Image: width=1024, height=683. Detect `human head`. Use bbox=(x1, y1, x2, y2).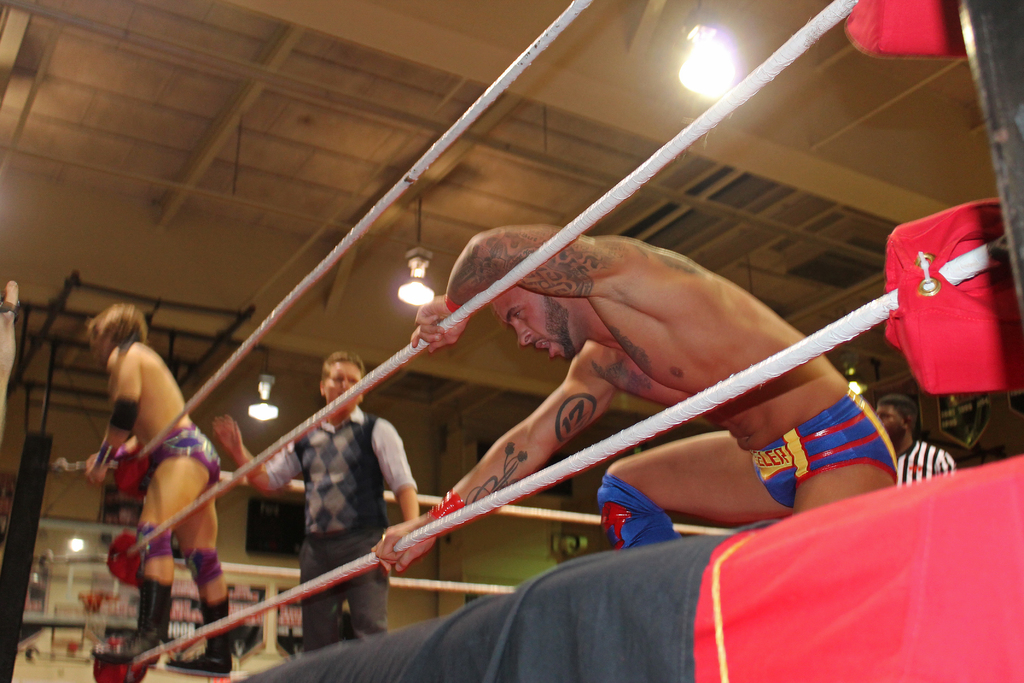
bbox=(84, 299, 145, 369).
